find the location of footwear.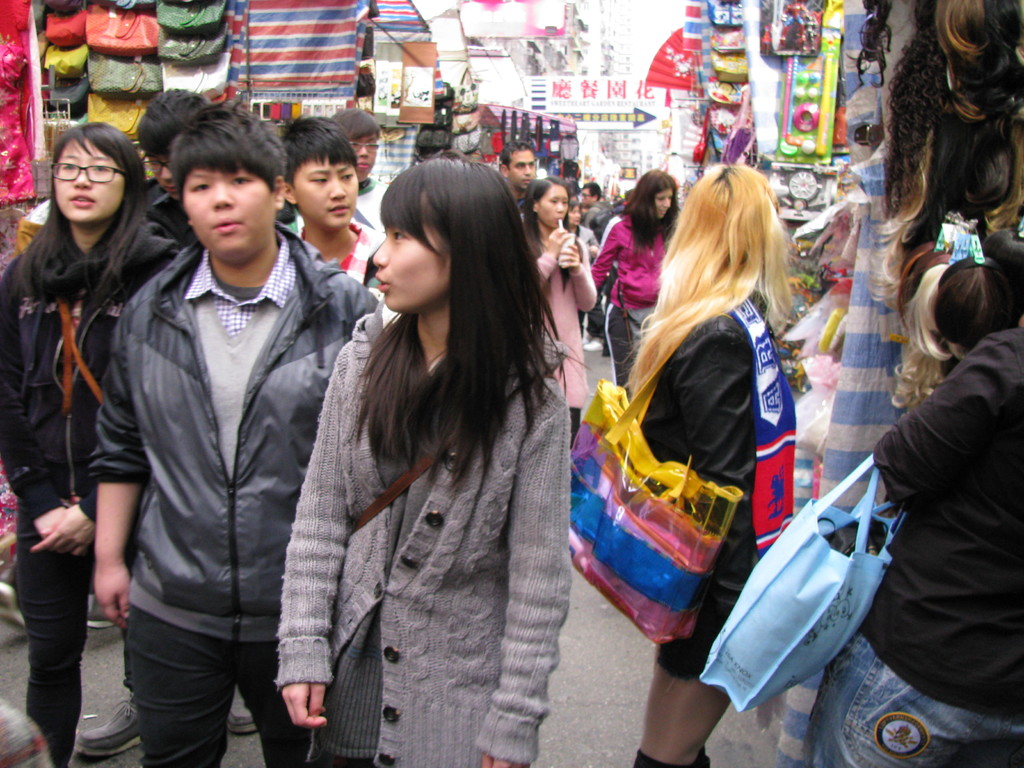
Location: bbox=(586, 337, 605, 356).
